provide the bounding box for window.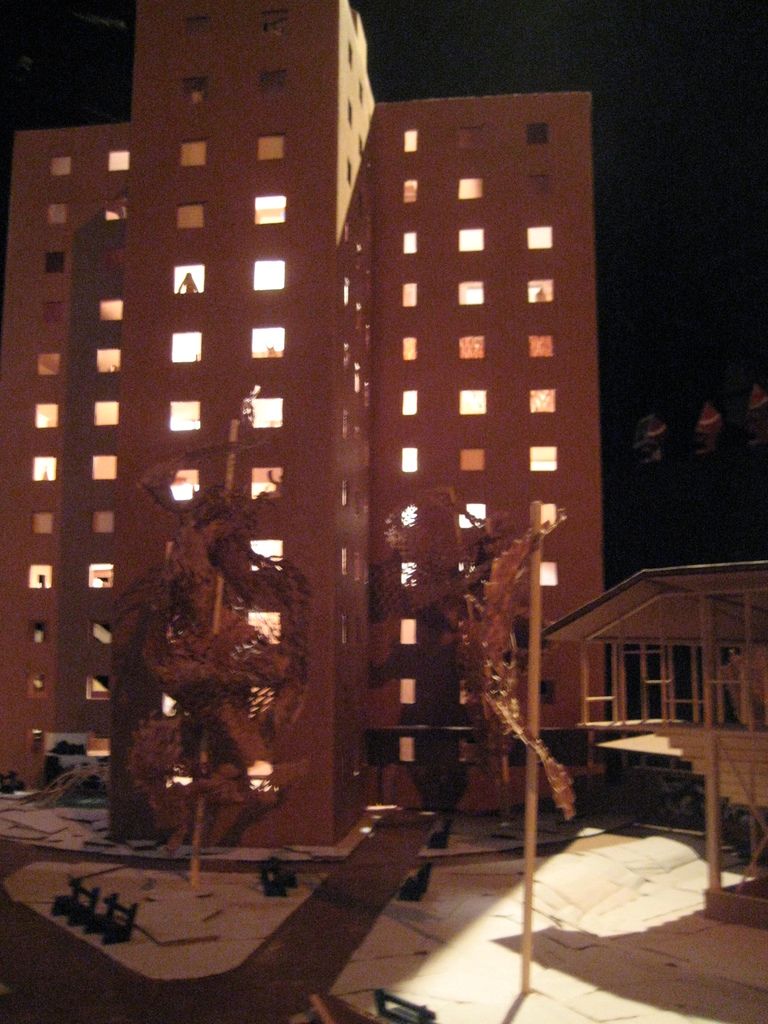
(x1=160, y1=694, x2=177, y2=715).
